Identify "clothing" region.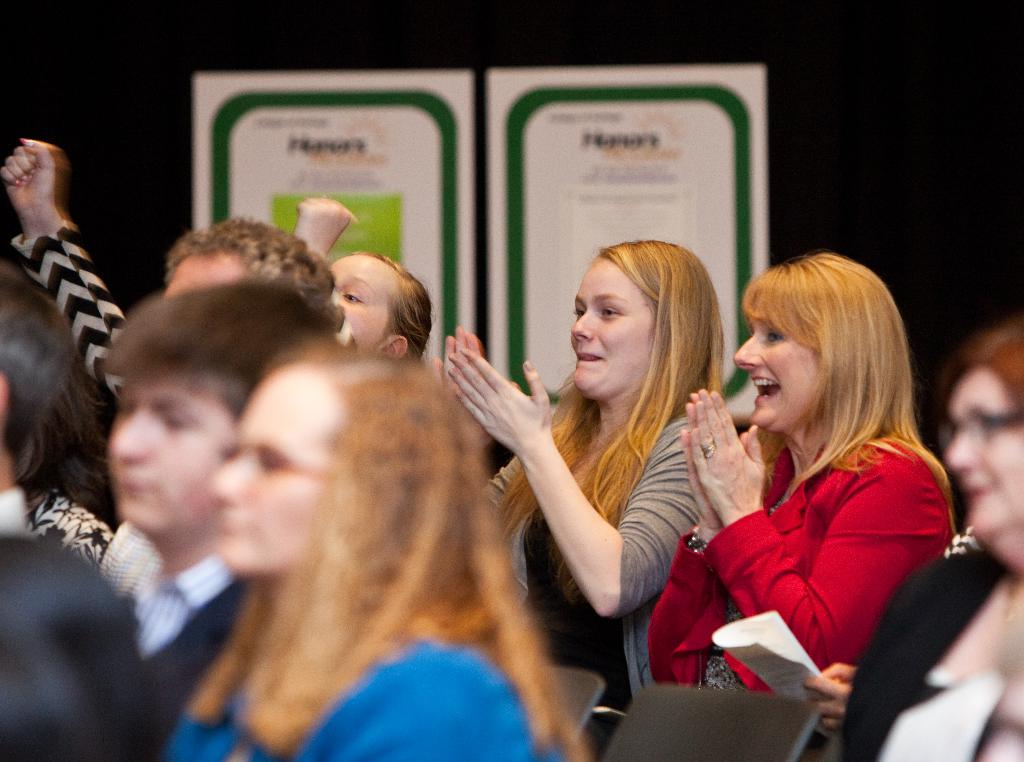
Region: {"left": 22, "top": 487, "right": 115, "bottom": 565}.
